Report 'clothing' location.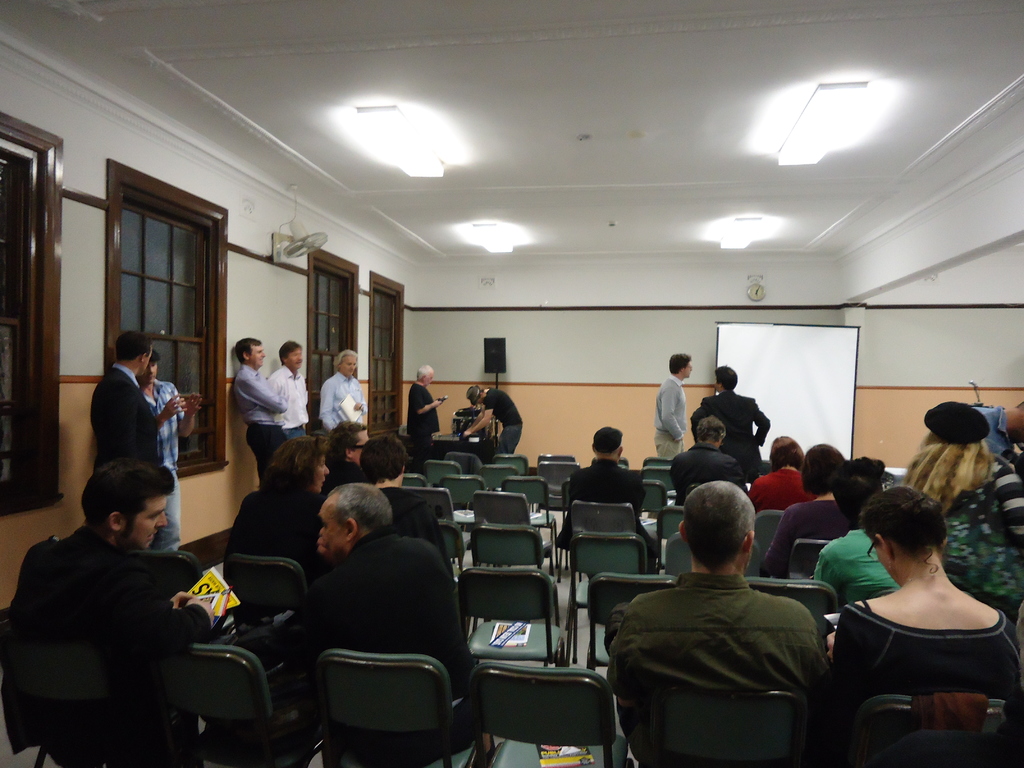
Report: detection(483, 387, 525, 454).
